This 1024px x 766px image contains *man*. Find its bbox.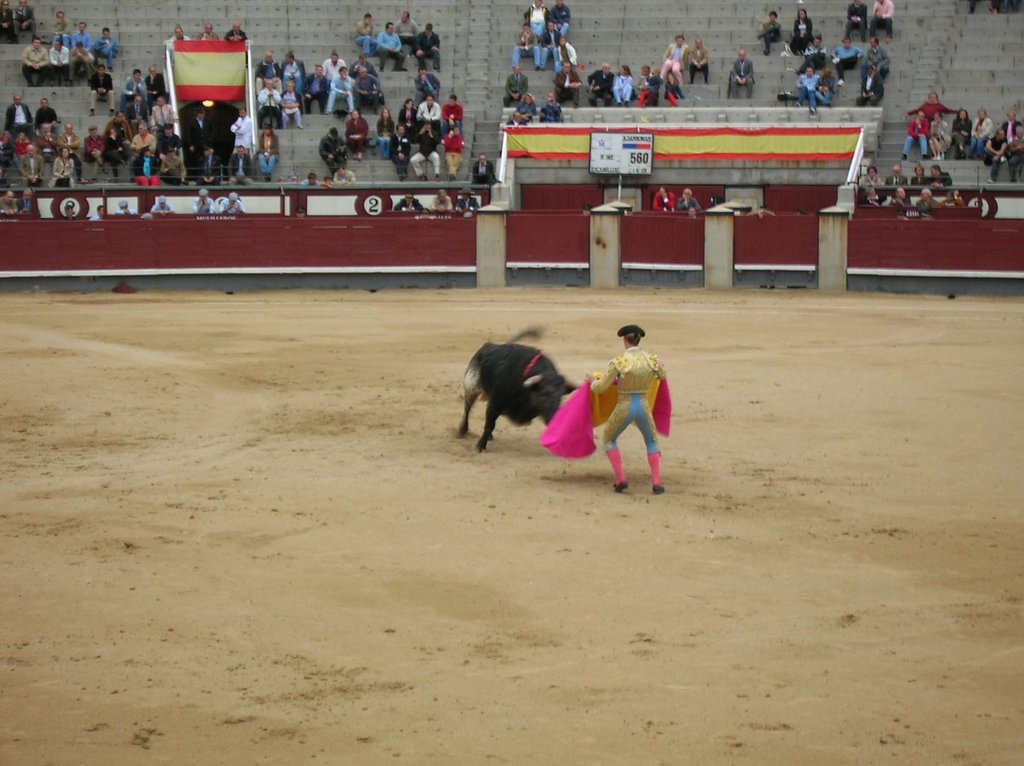
[left=796, top=31, right=829, bottom=76].
